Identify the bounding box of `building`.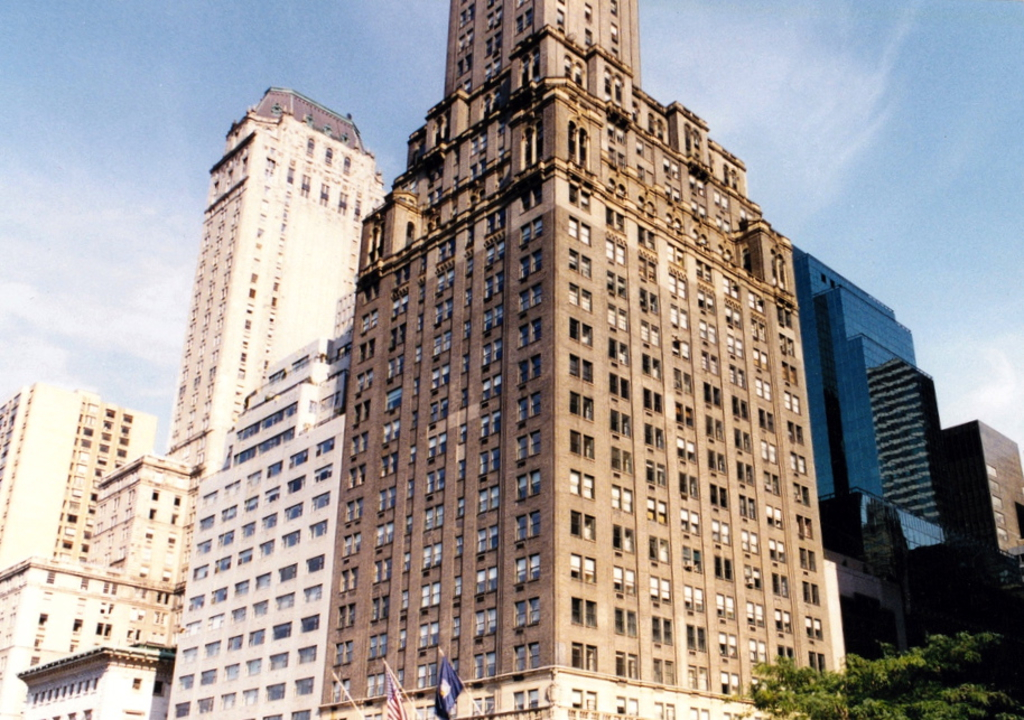
bbox=(792, 251, 946, 688).
